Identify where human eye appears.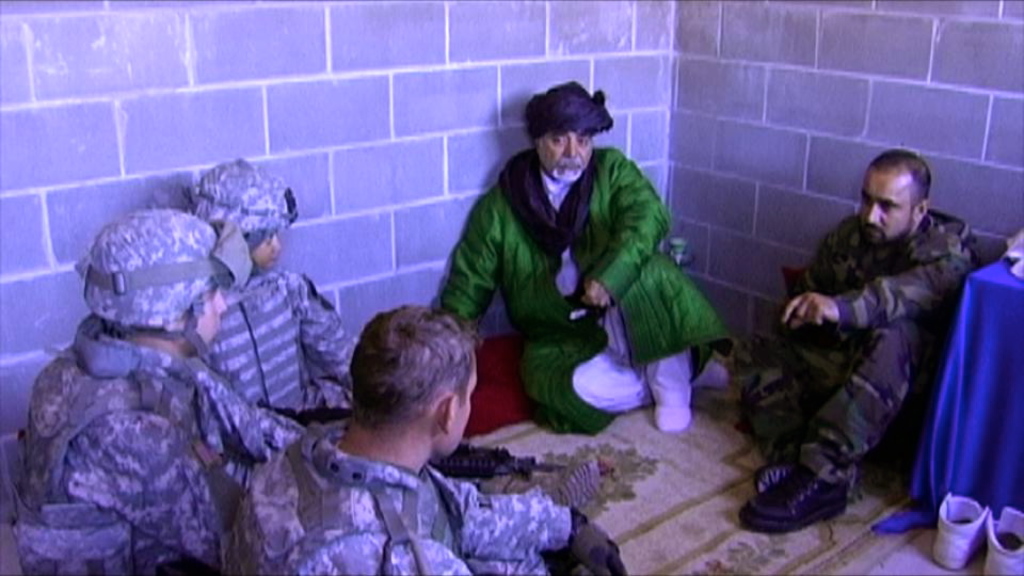
Appears at {"left": 551, "top": 129, "right": 569, "bottom": 148}.
